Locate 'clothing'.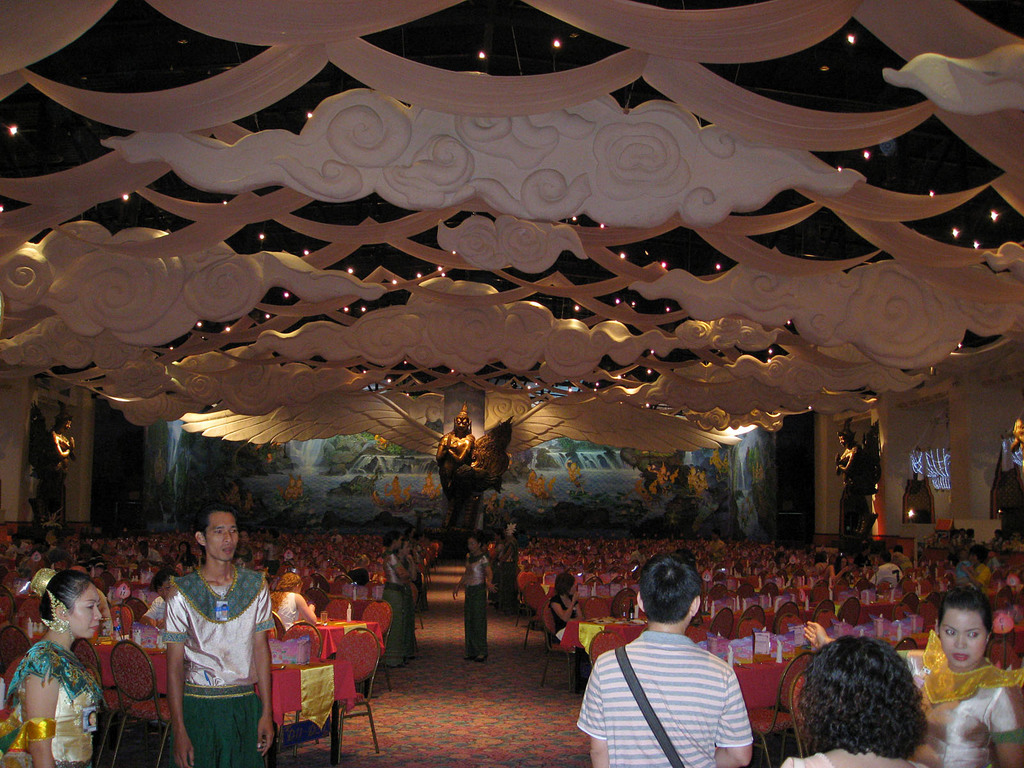
Bounding box: [left=894, top=556, right=916, bottom=568].
